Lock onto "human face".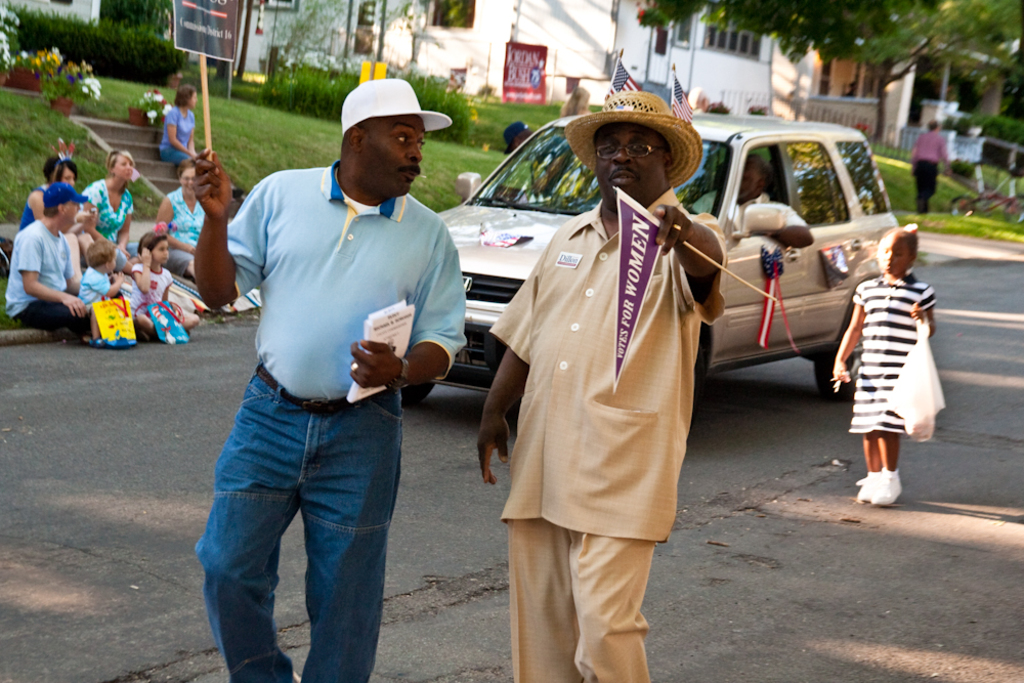
Locked: [x1=360, y1=117, x2=422, y2=199].
